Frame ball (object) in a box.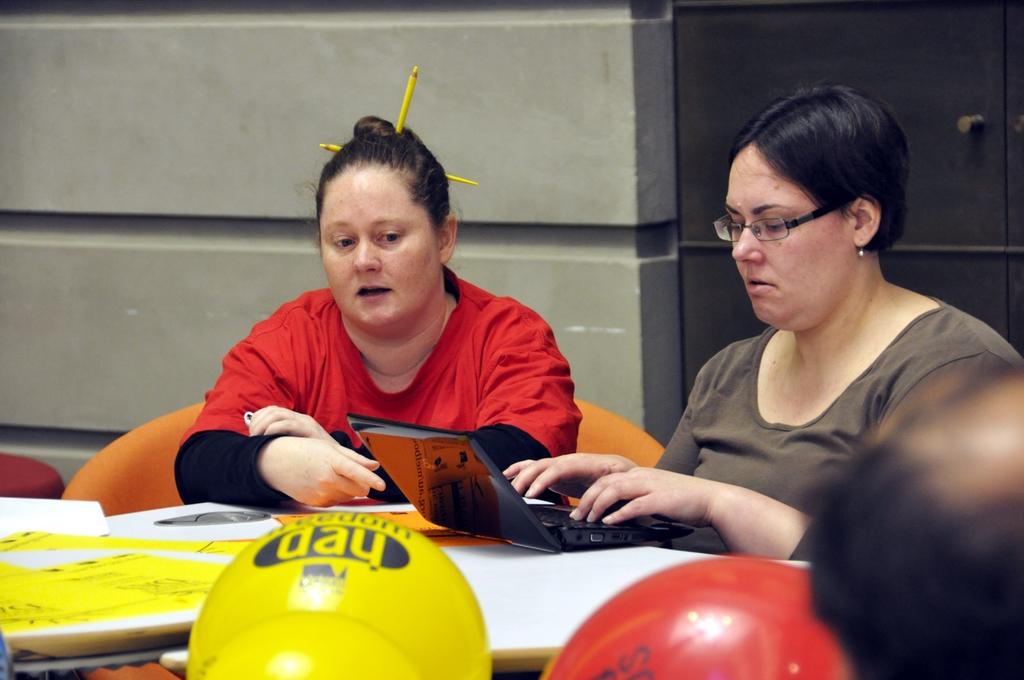
Rect(186, 514, 488, 679).
